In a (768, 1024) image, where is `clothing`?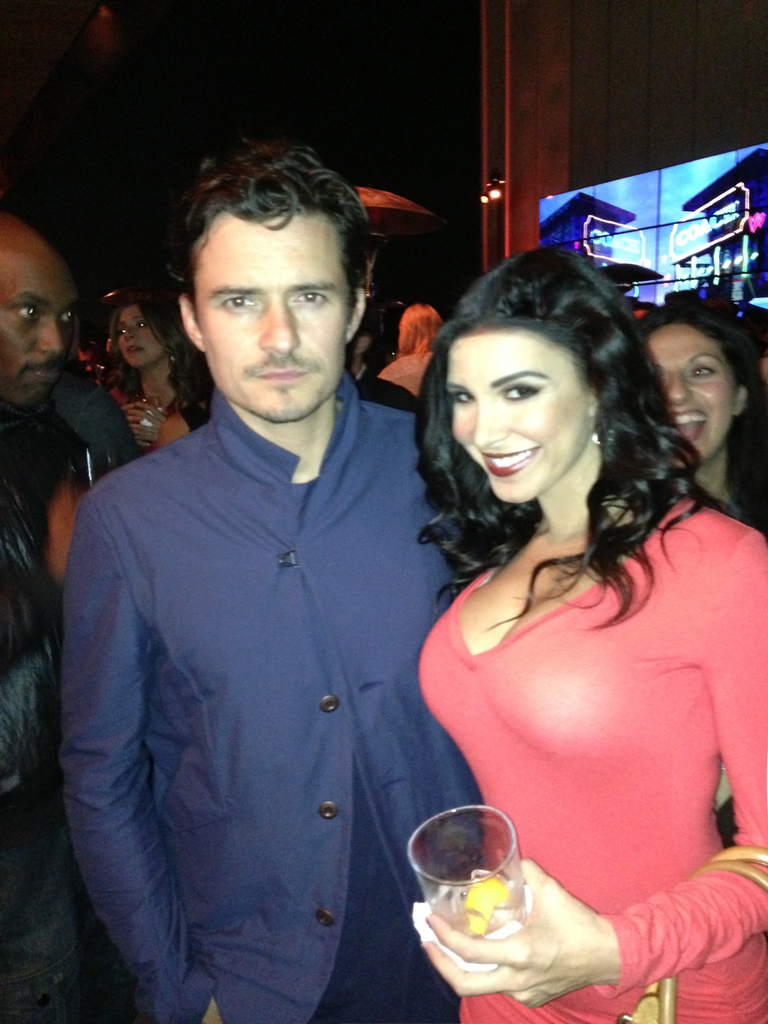
x1=419, y1=487, x2=767, y2=1023.
